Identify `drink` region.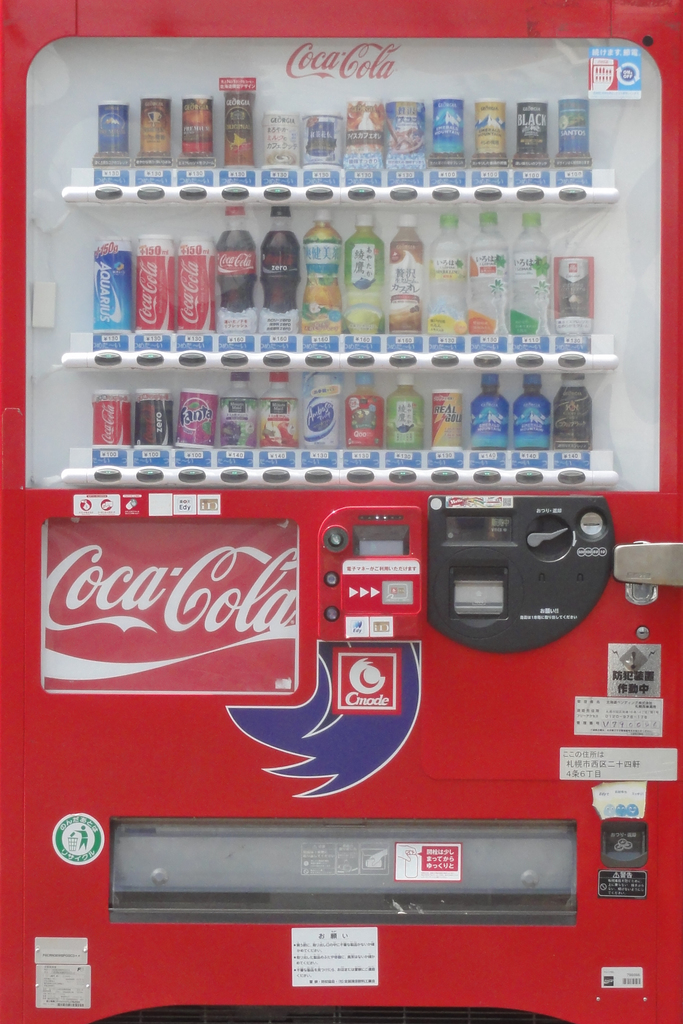
Region: bbox(343, 381, 386, 449).
